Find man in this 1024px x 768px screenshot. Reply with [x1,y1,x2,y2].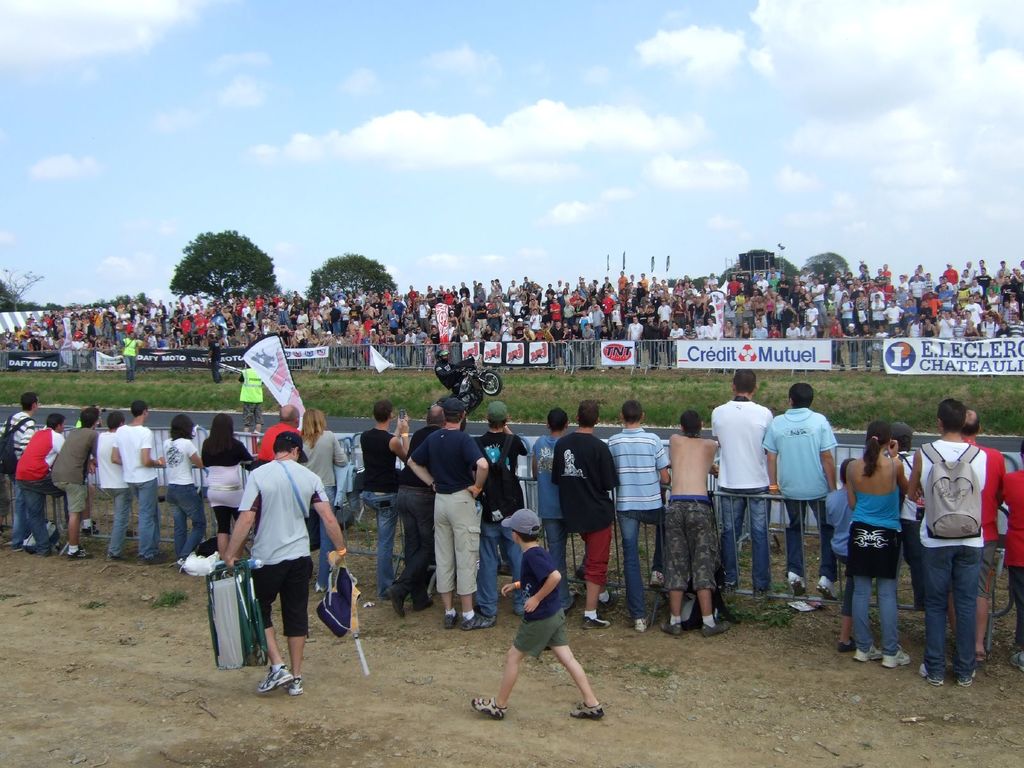
[258,404,303,537].
